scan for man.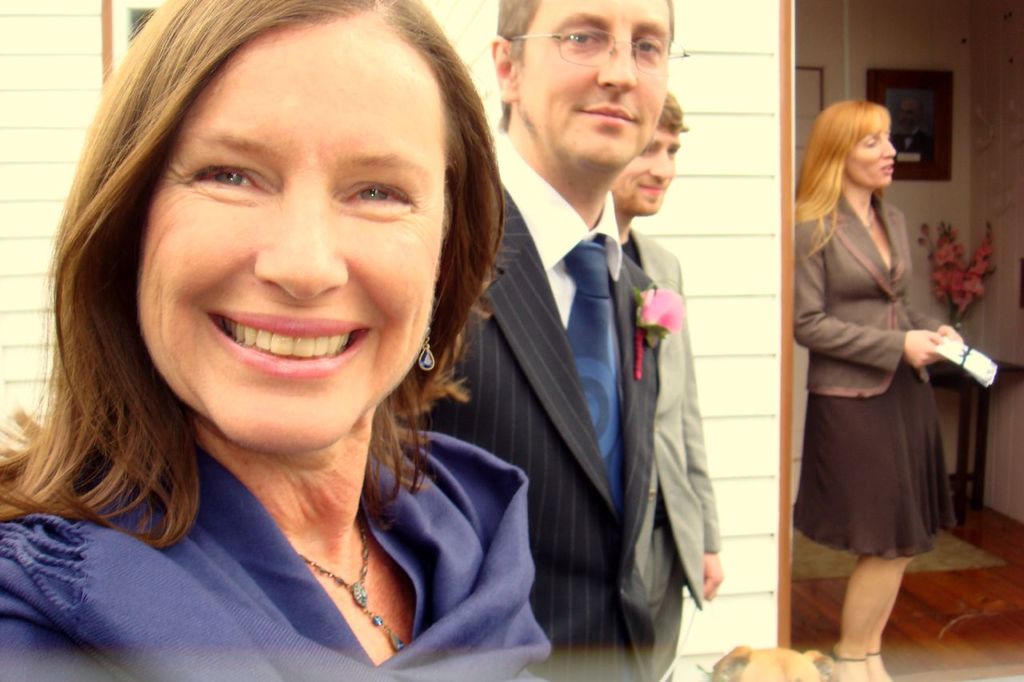
Scan result: (left=600, top=85, right=724, bottom=681).
